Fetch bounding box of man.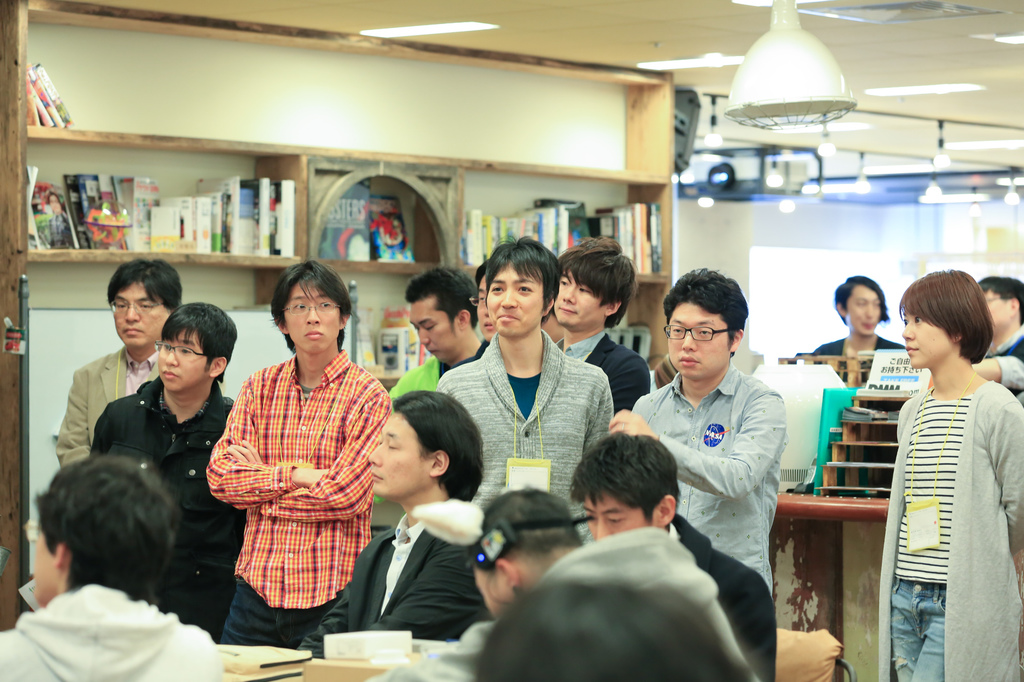
Bbox: box(436, 235, 615, 550).
